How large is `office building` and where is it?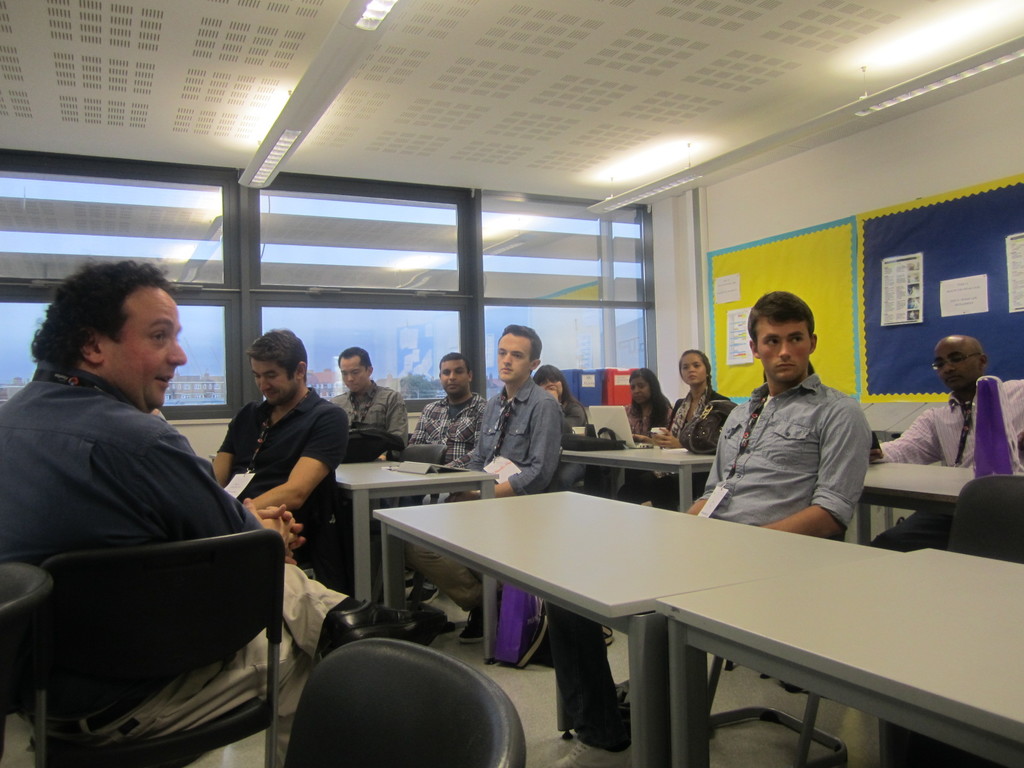
Bounding box: BBox(123, 42, 1023, 748).
